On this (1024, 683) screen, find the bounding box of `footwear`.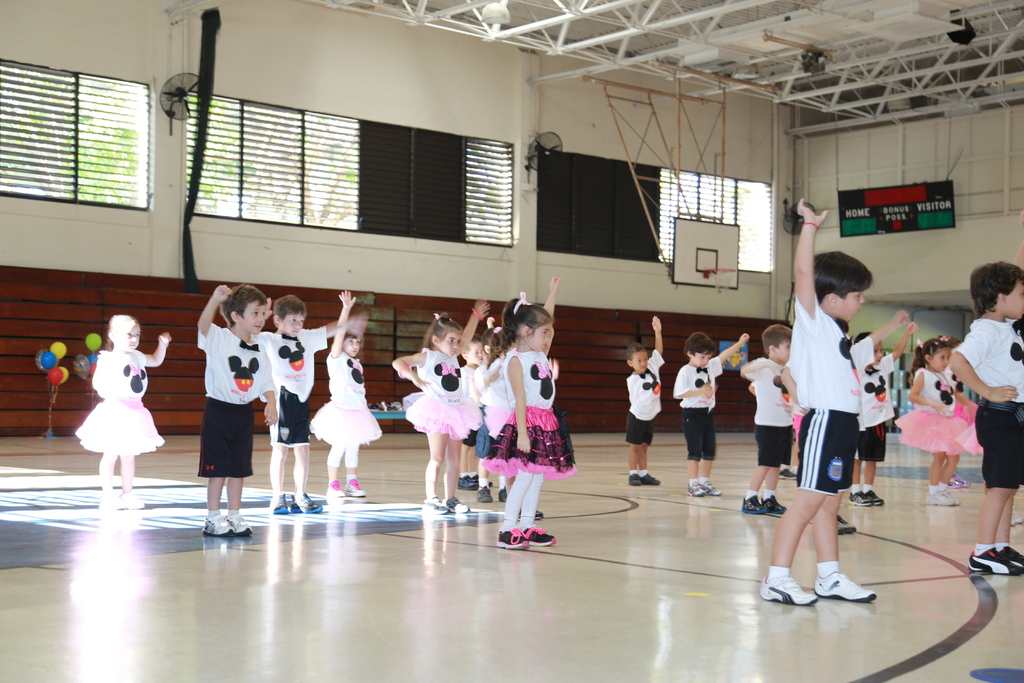
Bounding box: Rect(227, 513, 252, 536).
